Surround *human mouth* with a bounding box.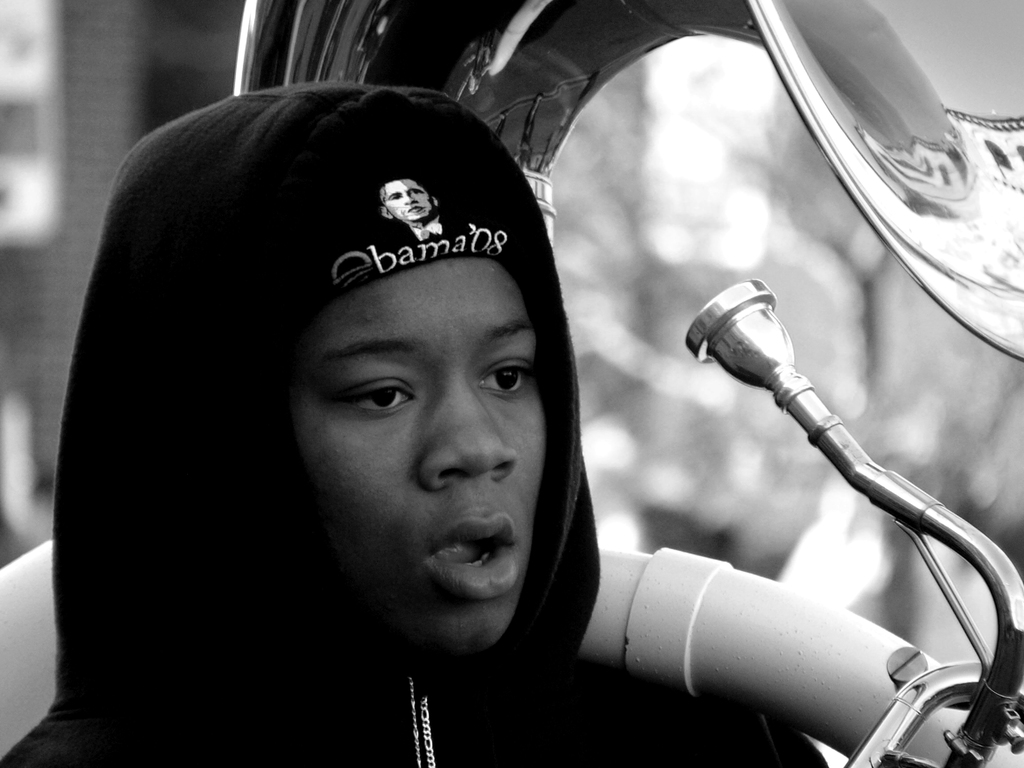
414:509:528:596.
